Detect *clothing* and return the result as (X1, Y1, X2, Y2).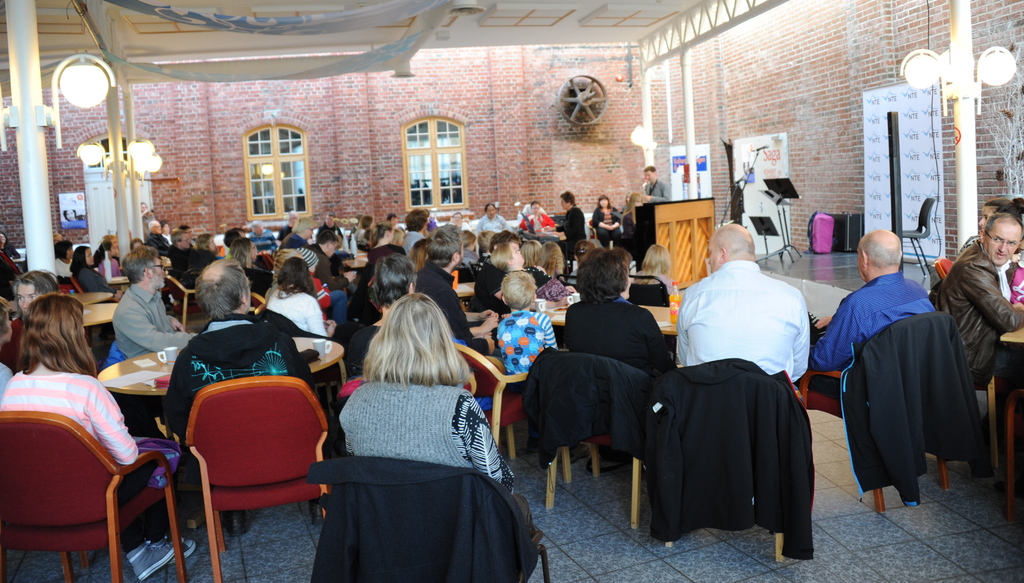
(480, 260, 516, 306).
